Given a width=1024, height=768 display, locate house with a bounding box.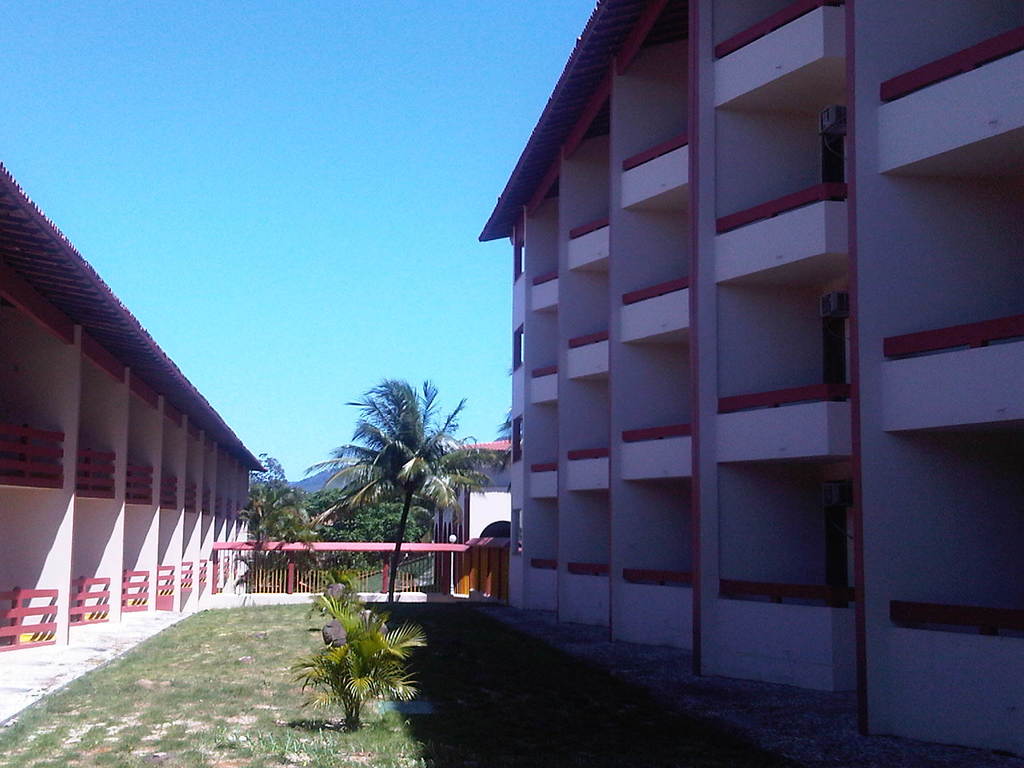
Located: 491, 0, 1023, 765.
